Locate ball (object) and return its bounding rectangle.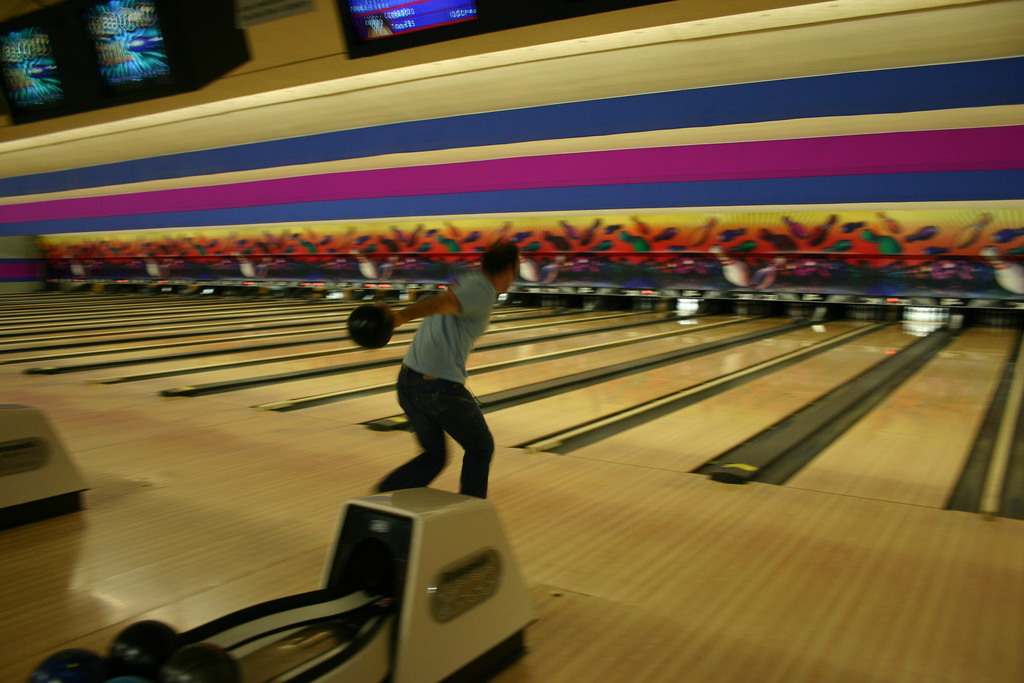
{"x1": 99, "y1": 616, "x2": 185, "y2": 682}.
